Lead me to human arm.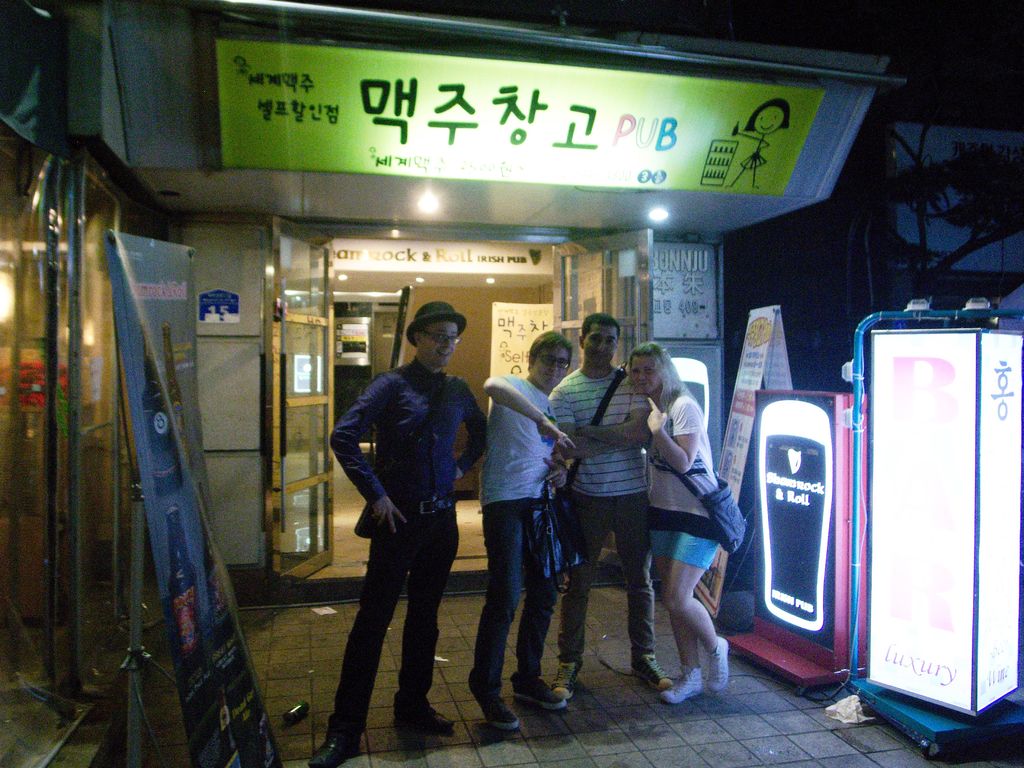
Lead to locate(540, 458, 570, 486).
